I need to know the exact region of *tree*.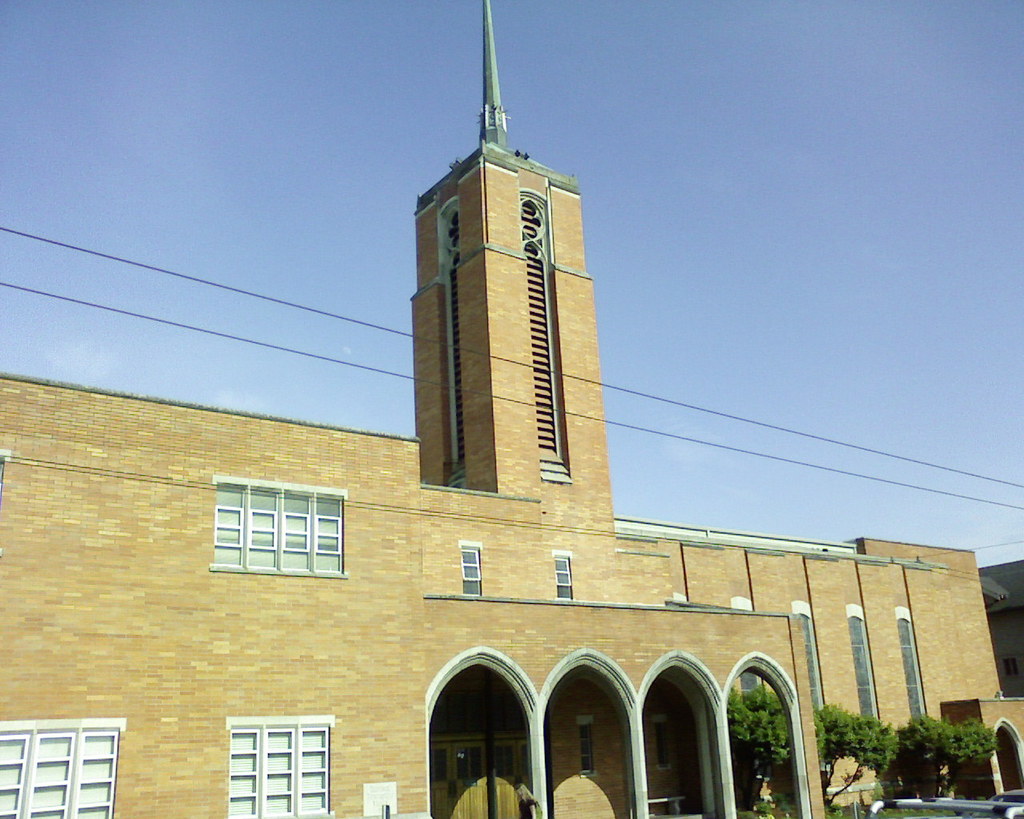
Region: crop(802, 694, 898, 818).
